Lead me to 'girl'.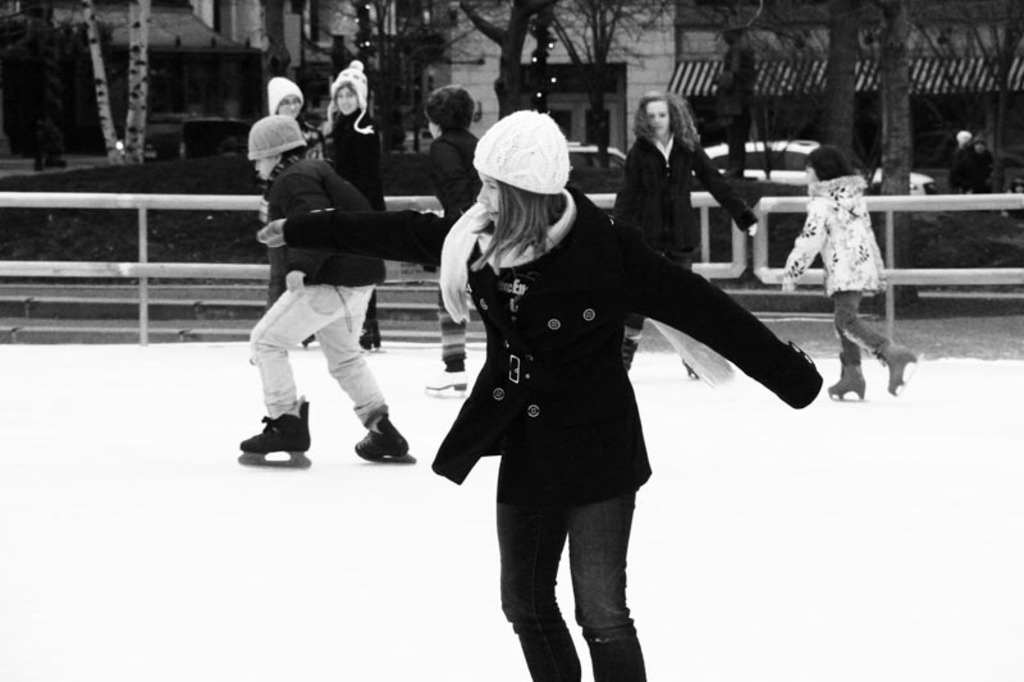
Lead to (x1=257, y1=75, x2=328, y2=345).
